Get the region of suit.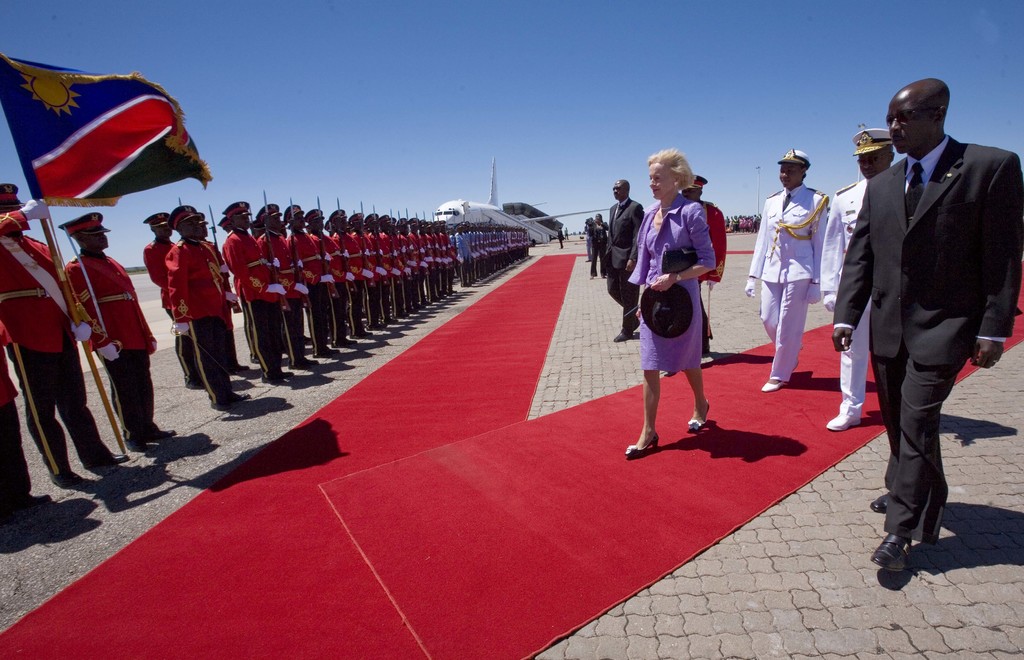
<box>0,206,110,470</box>.
